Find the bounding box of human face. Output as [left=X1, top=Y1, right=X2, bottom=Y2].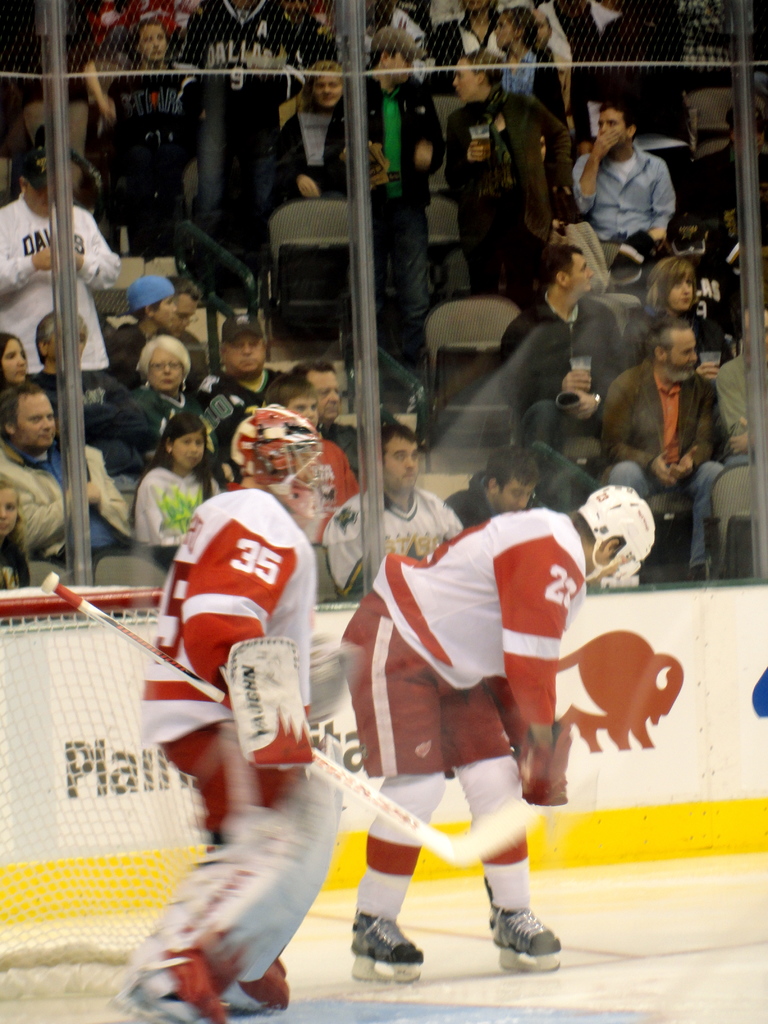
[left=568, top=250, right=595, bottom=293].
